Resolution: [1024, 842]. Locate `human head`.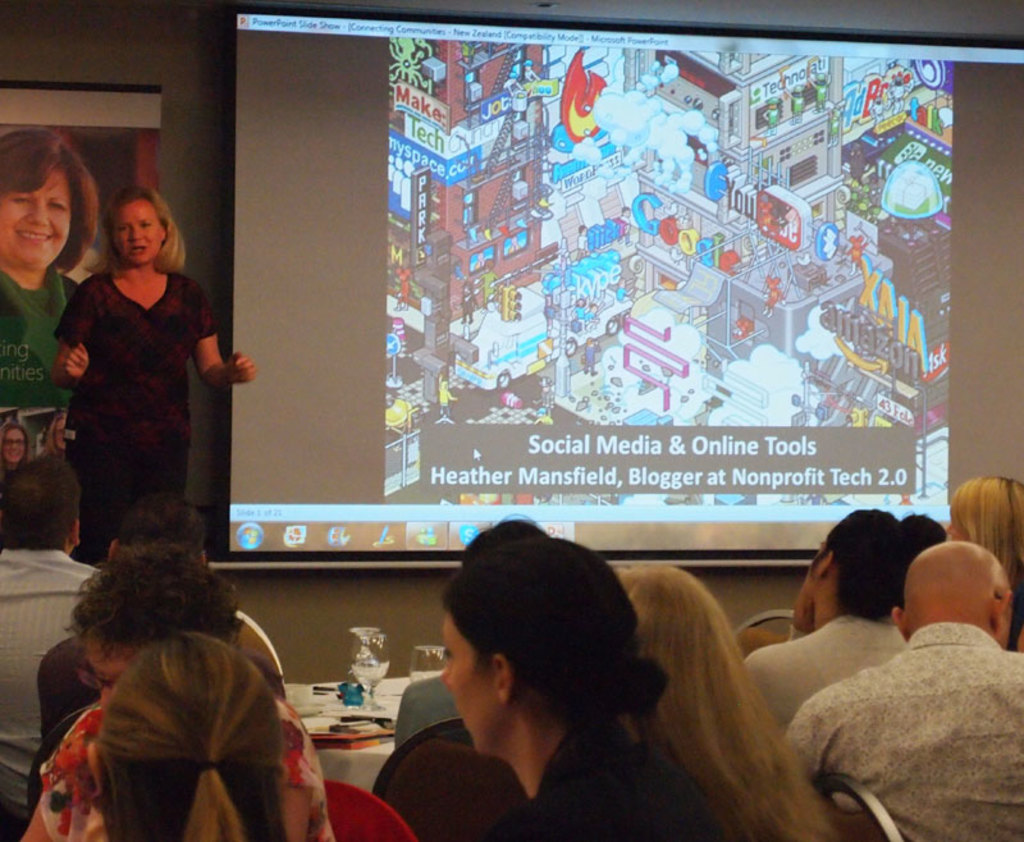
box=[804, 504, 929, 601].
